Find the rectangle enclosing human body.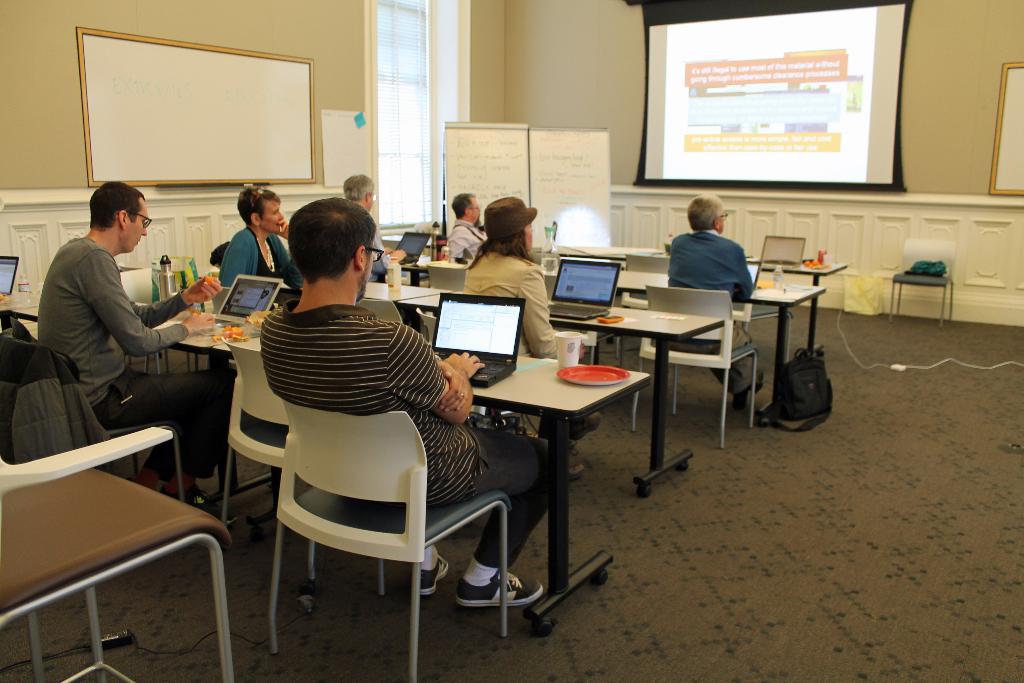
region(40, 179, 210, 482).
